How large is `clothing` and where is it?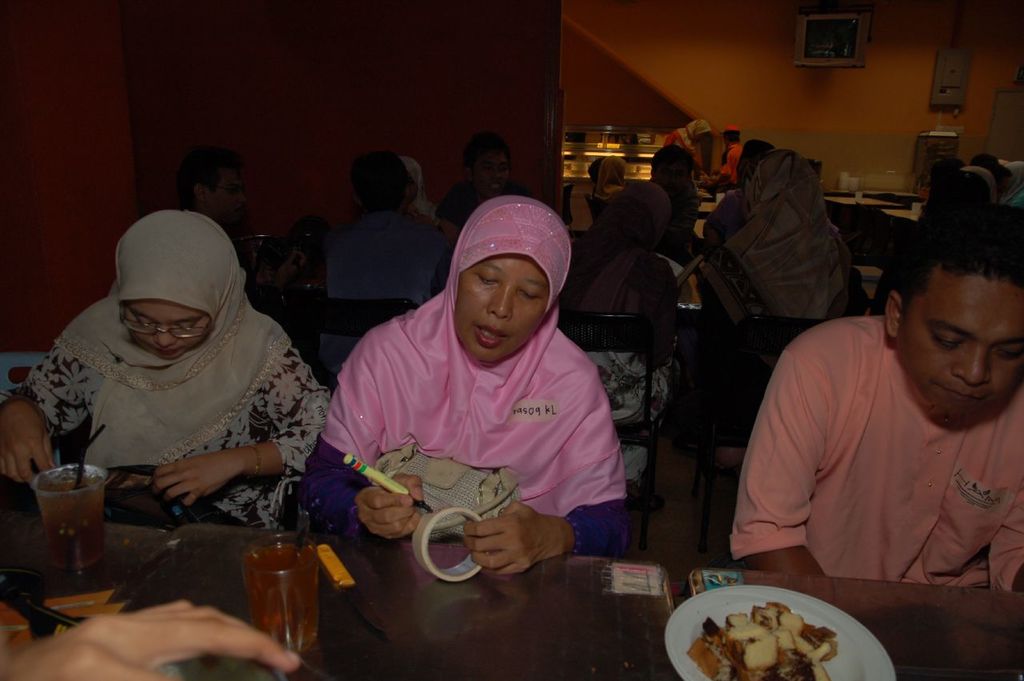
Bounding box: 436/179/527/228.
